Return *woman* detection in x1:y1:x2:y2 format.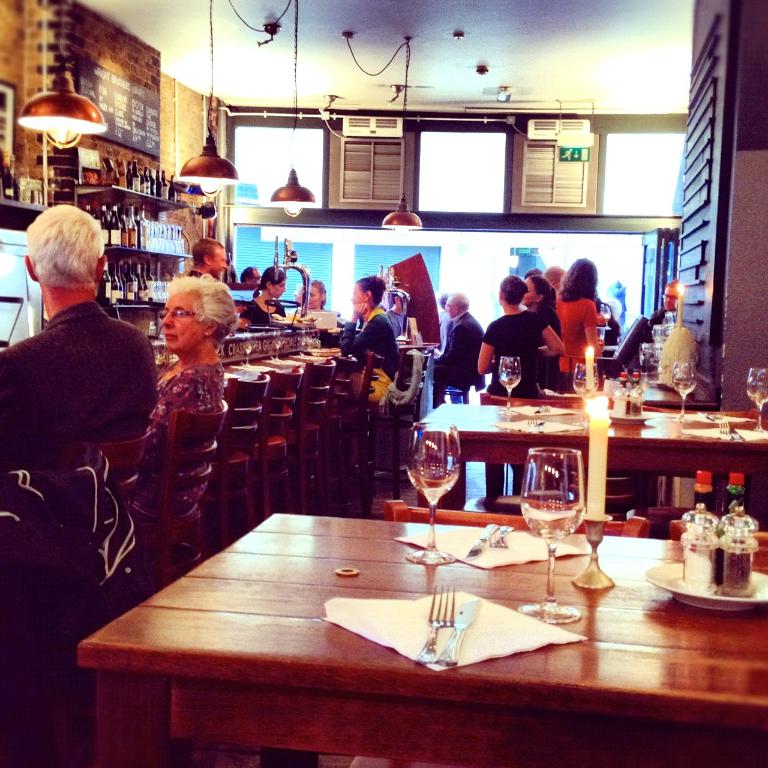
556:257:604:391.
